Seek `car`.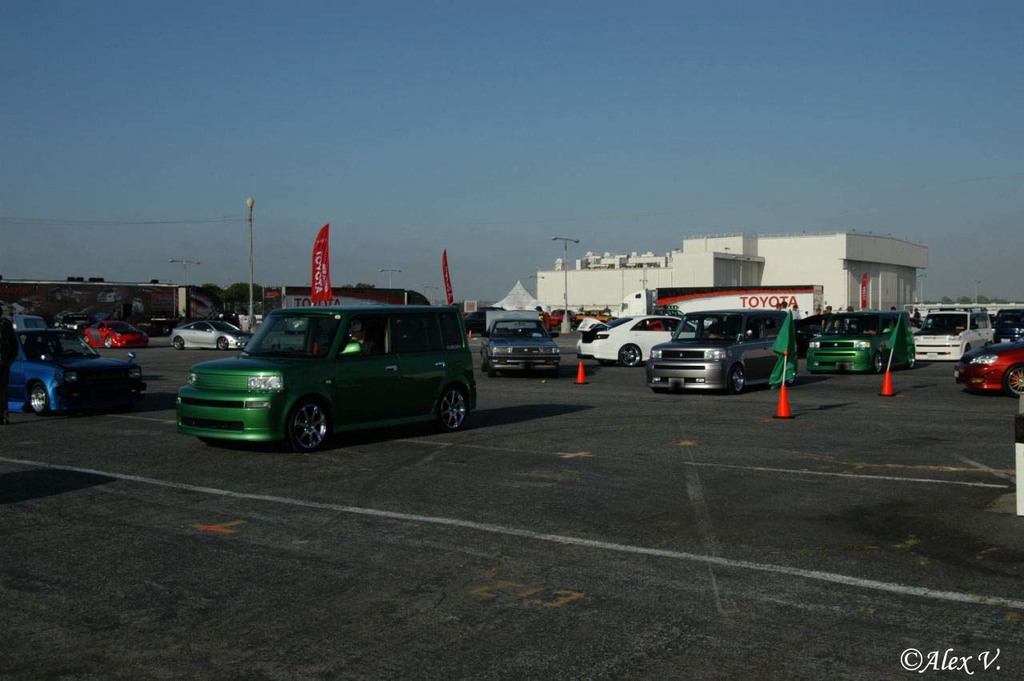
Rect(0, 322, 143, 413).
